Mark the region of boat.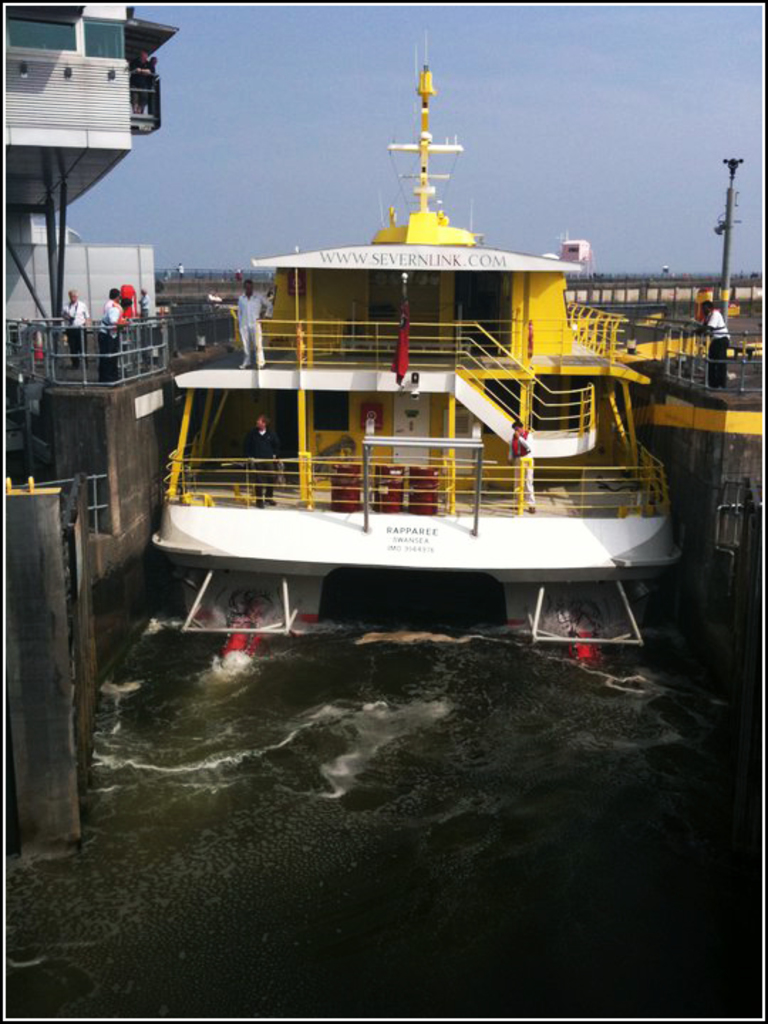
Region: [127,55,698,646].
